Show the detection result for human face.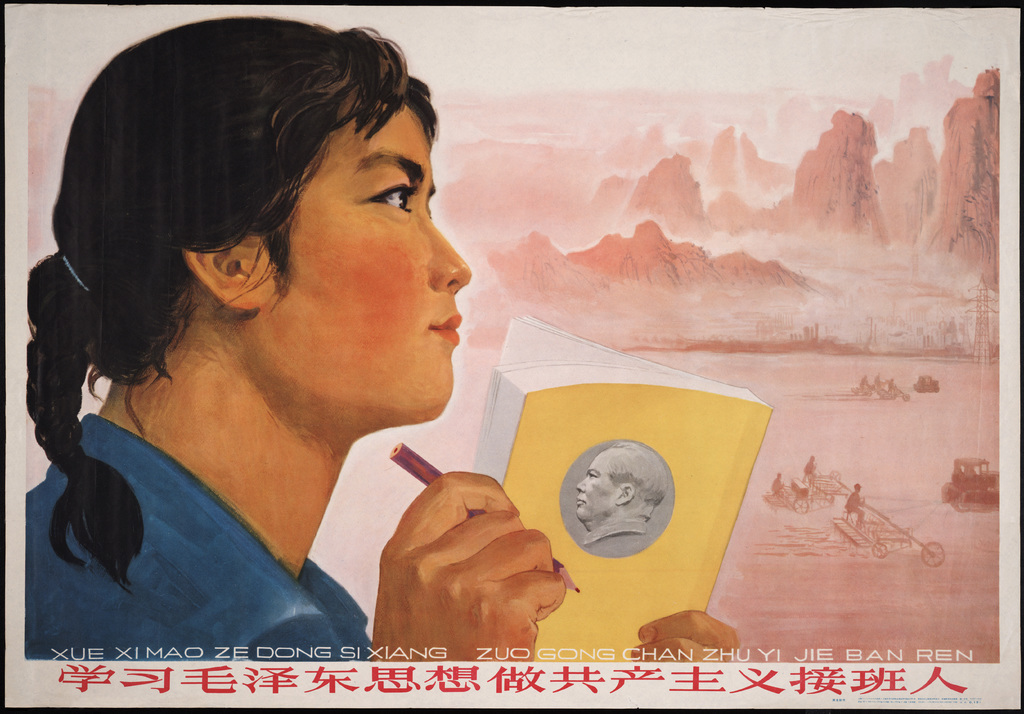
[left=573, top=450, right=619, bottom=529].
